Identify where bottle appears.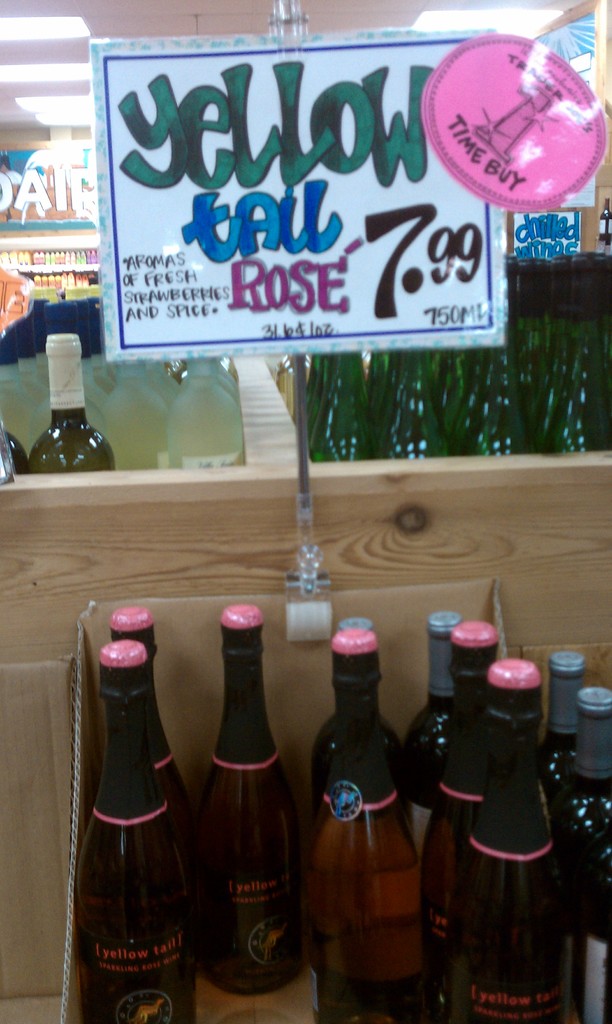
Appears at detection(308, 626, 414, 844).
